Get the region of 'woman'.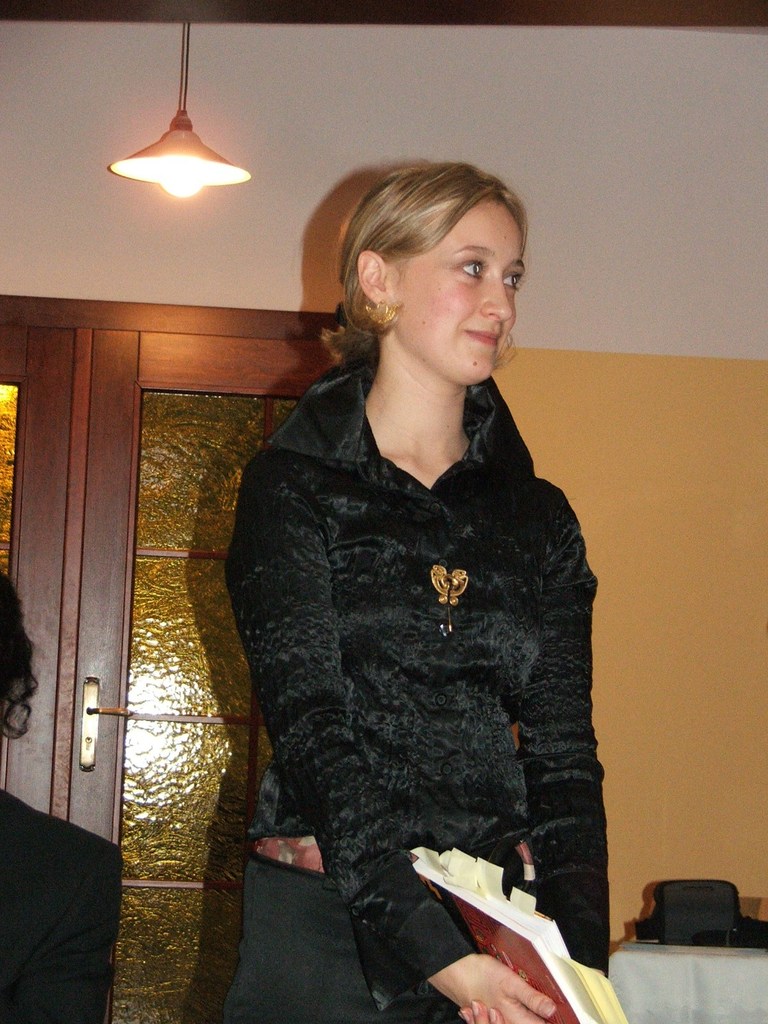
<bbox>217, 160, 609, 1023</bbox>.
